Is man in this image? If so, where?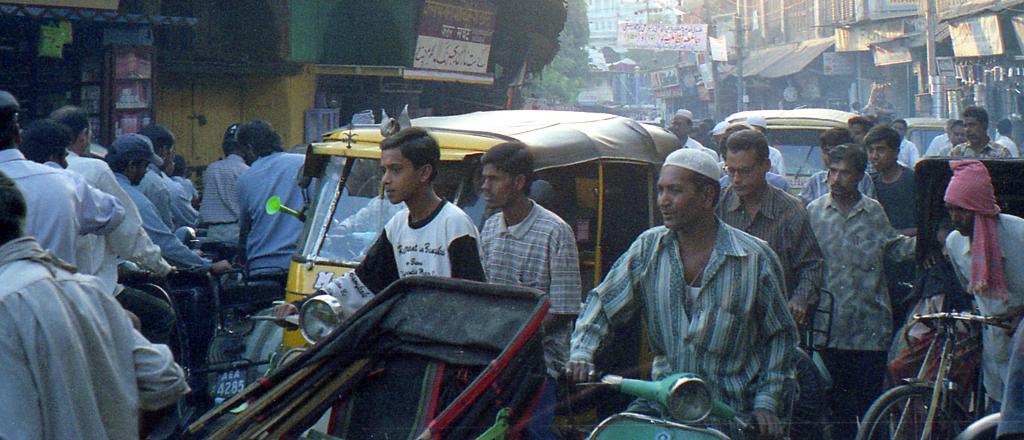
Yes, at (190,120,254,259).
